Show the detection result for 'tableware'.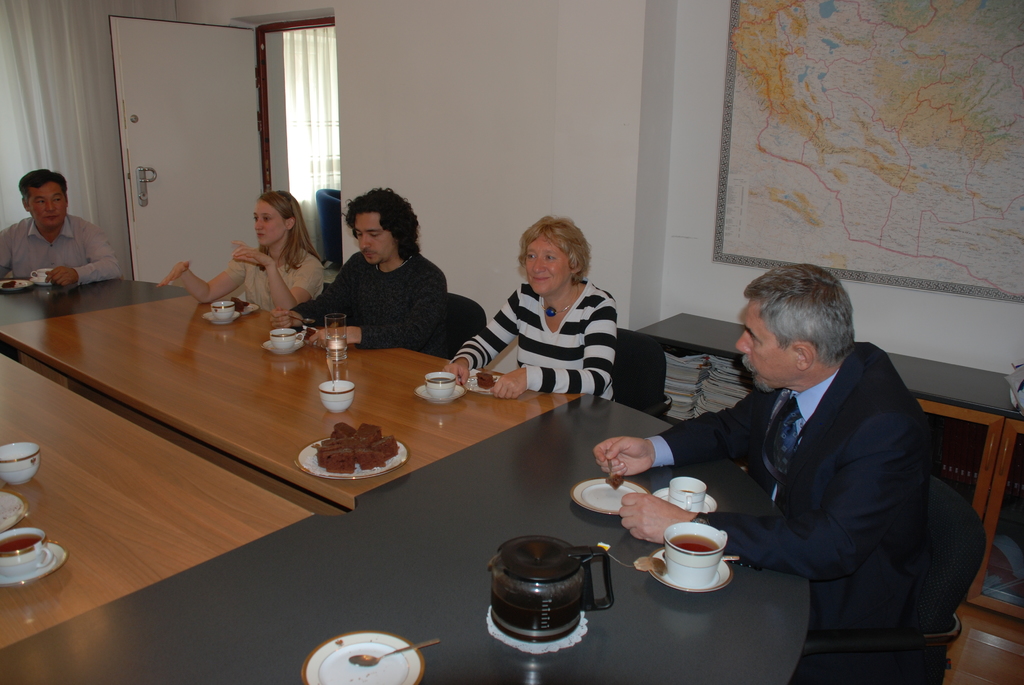
<box>295,437,410,480</box>.
